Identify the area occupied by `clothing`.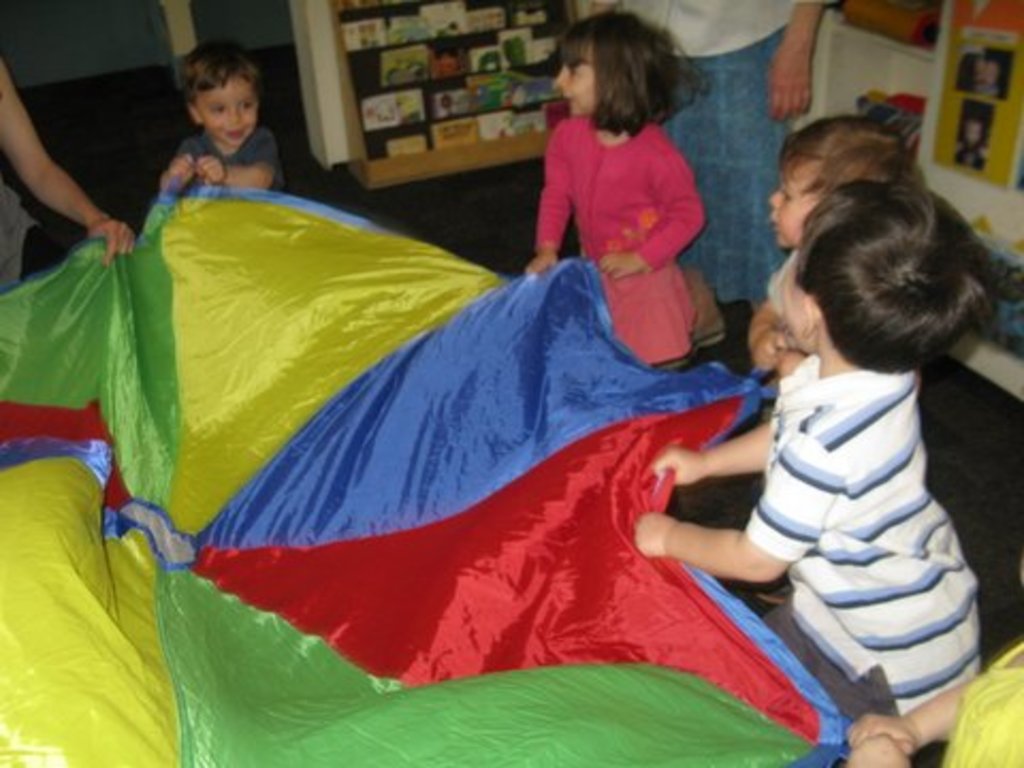
Area: BBox(602, 0, 815, 305).
